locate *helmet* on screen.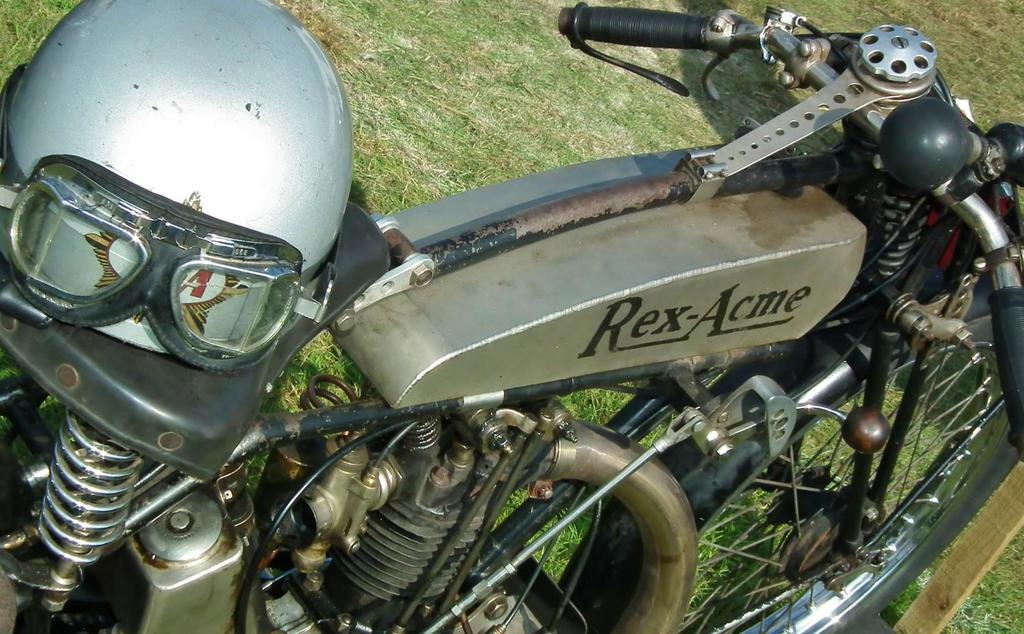
On screen at [left=2, top=0, right=362, bottom=373].
